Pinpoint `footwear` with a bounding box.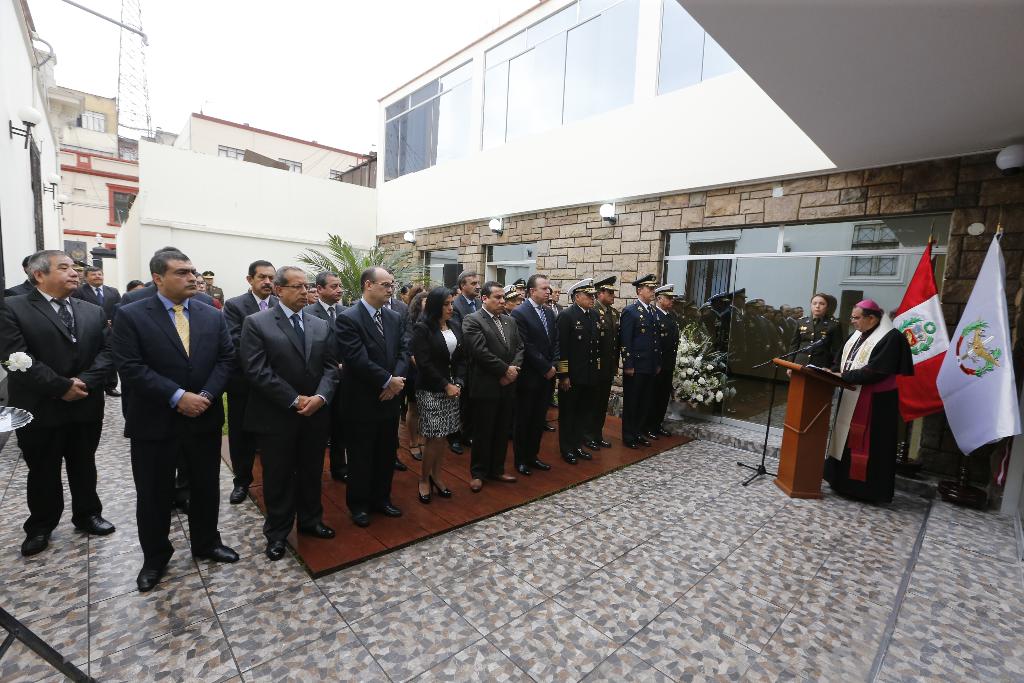
detection(302, 527, 339, 538).
